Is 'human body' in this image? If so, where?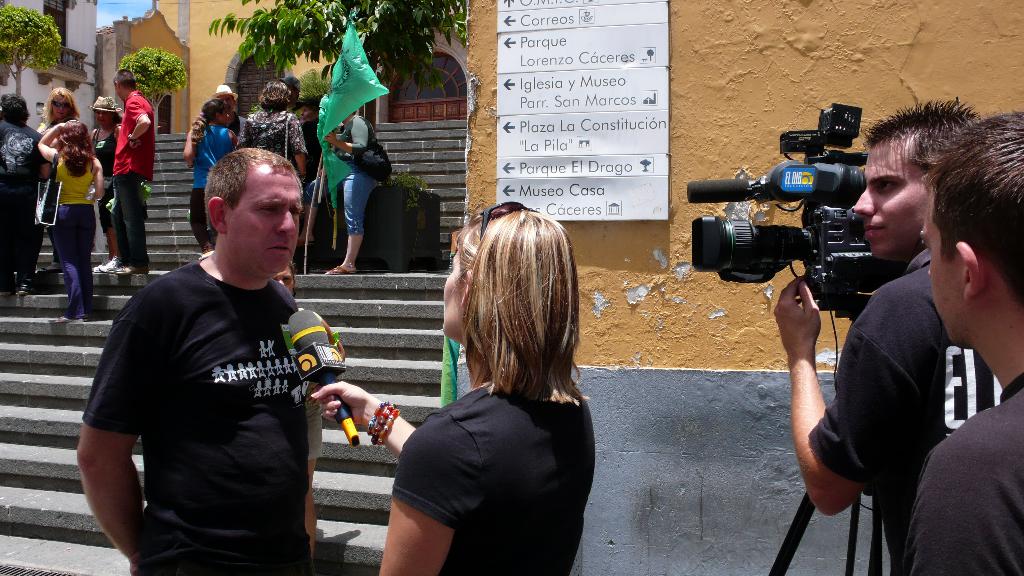
Yes, at [79,159,330,575].
